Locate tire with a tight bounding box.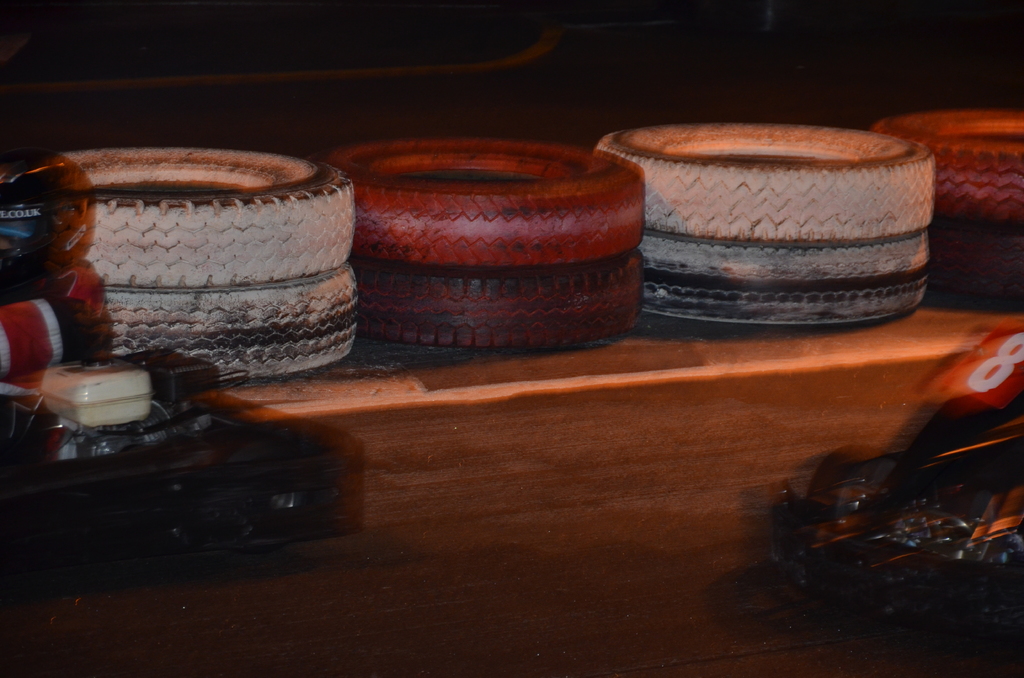
bbox=[58, 150, 362, 284].
